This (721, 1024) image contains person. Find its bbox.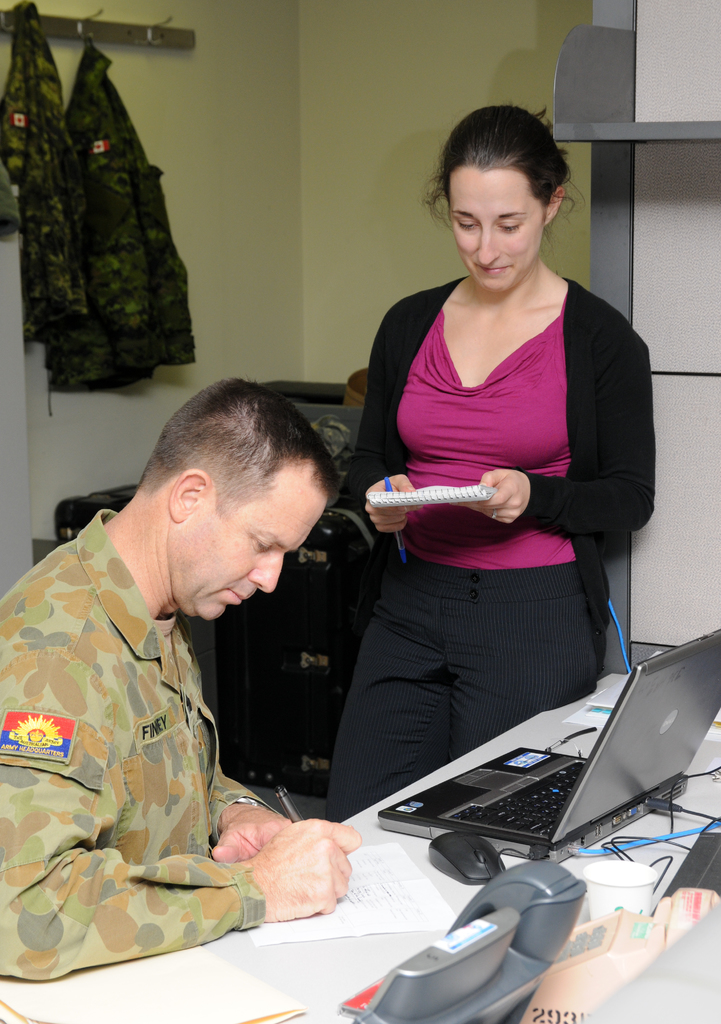
(x1=0, y1=378, x2=362, y2=984).
